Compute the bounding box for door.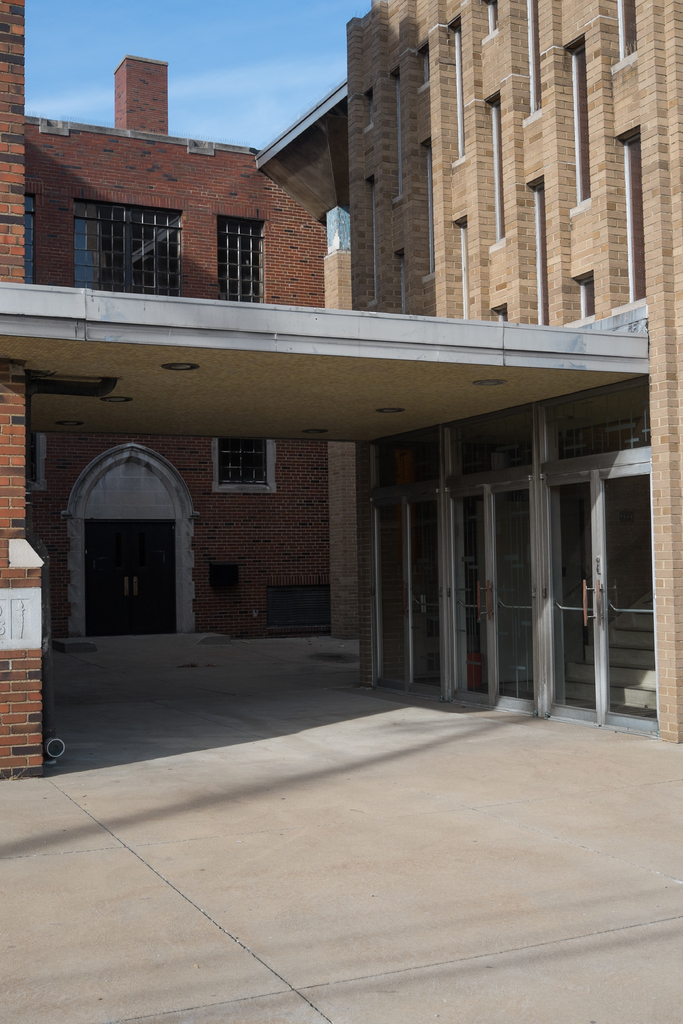
bbox=(370, 491, 436, 694).
